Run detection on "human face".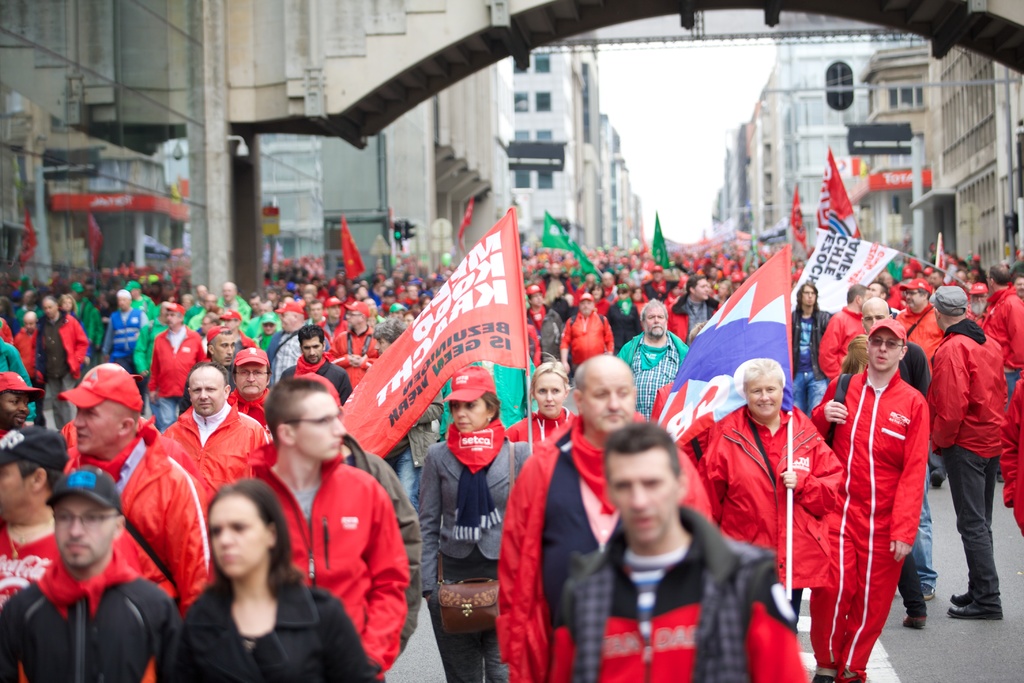
Result: crop(74, 398, 119, 454).
